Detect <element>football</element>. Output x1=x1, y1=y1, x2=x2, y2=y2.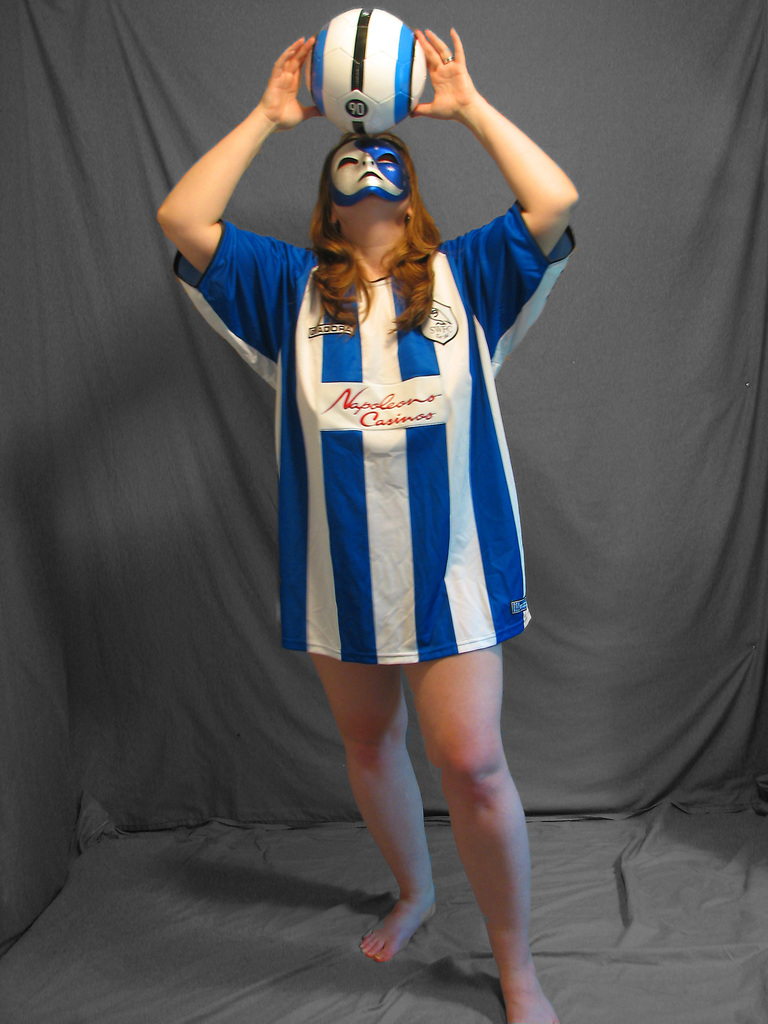
x1=303, y1=3, x2=429, y2=141.
